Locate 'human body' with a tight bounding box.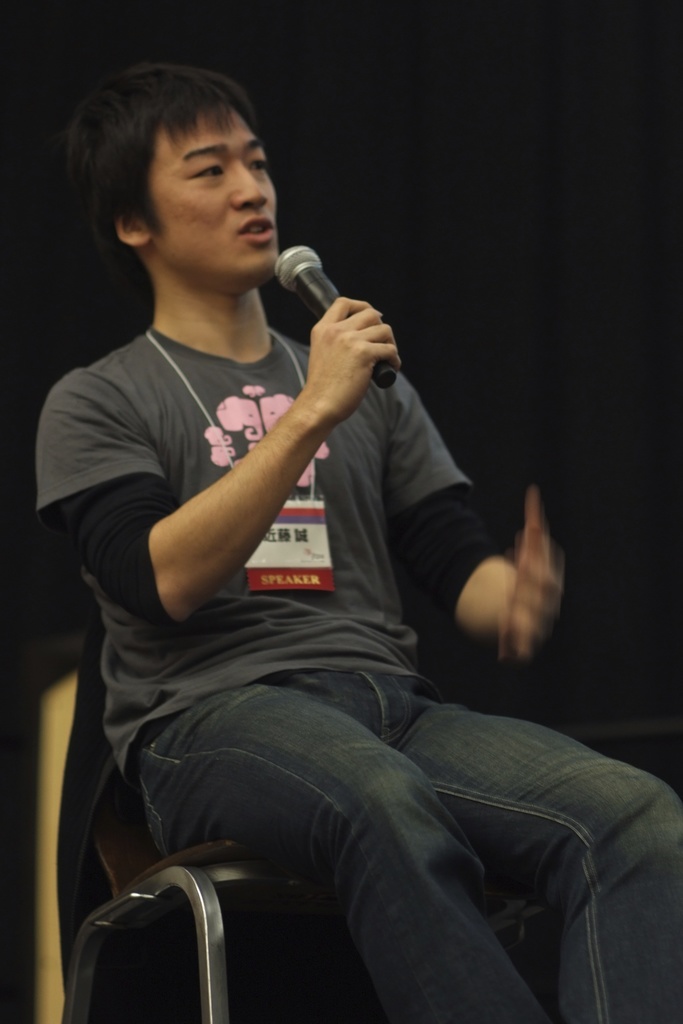
left=33, top=61, right=682, bottom=1023.
